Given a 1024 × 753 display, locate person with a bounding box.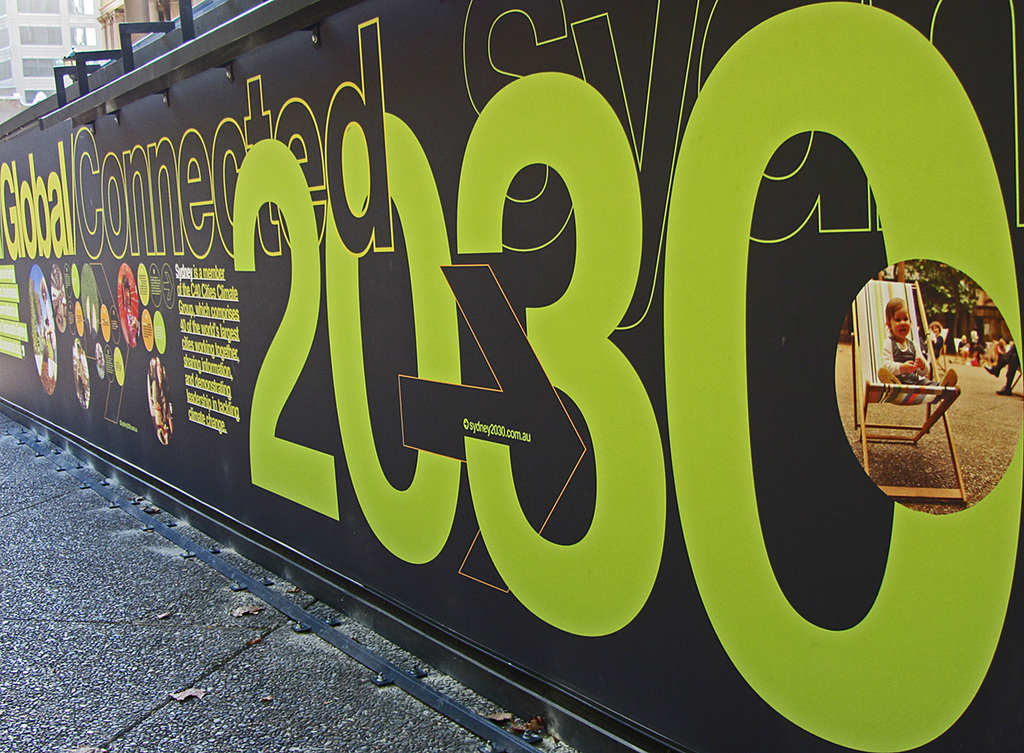
Located: pyautogui.locateOnScreen(969, 329, 982, 362).
